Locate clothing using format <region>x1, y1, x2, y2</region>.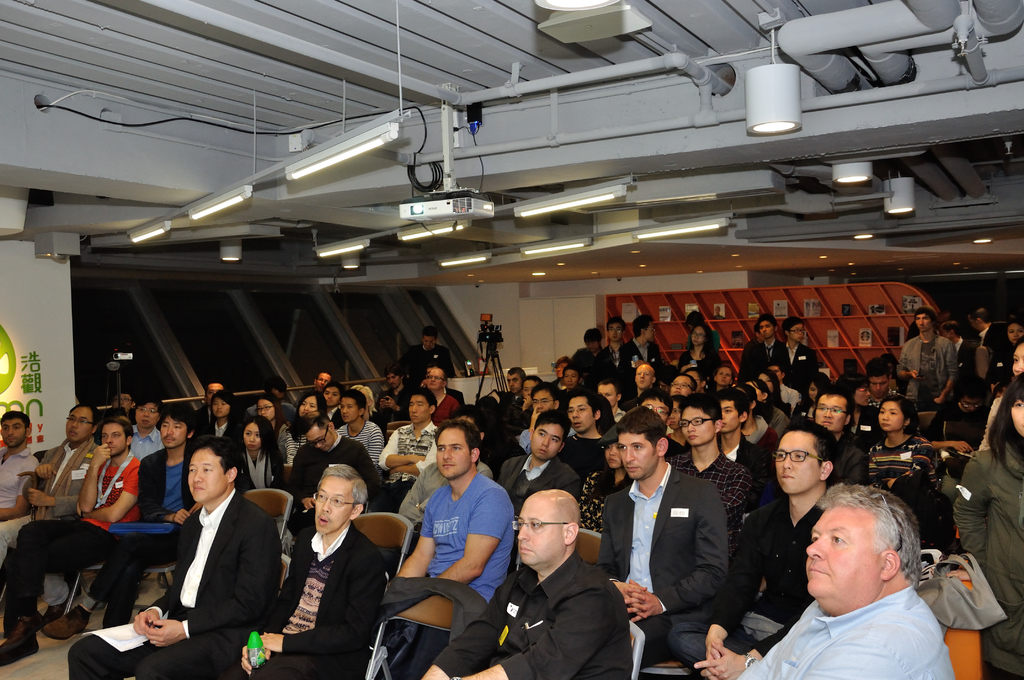
<region>134, 424, 162, 460</region>.
